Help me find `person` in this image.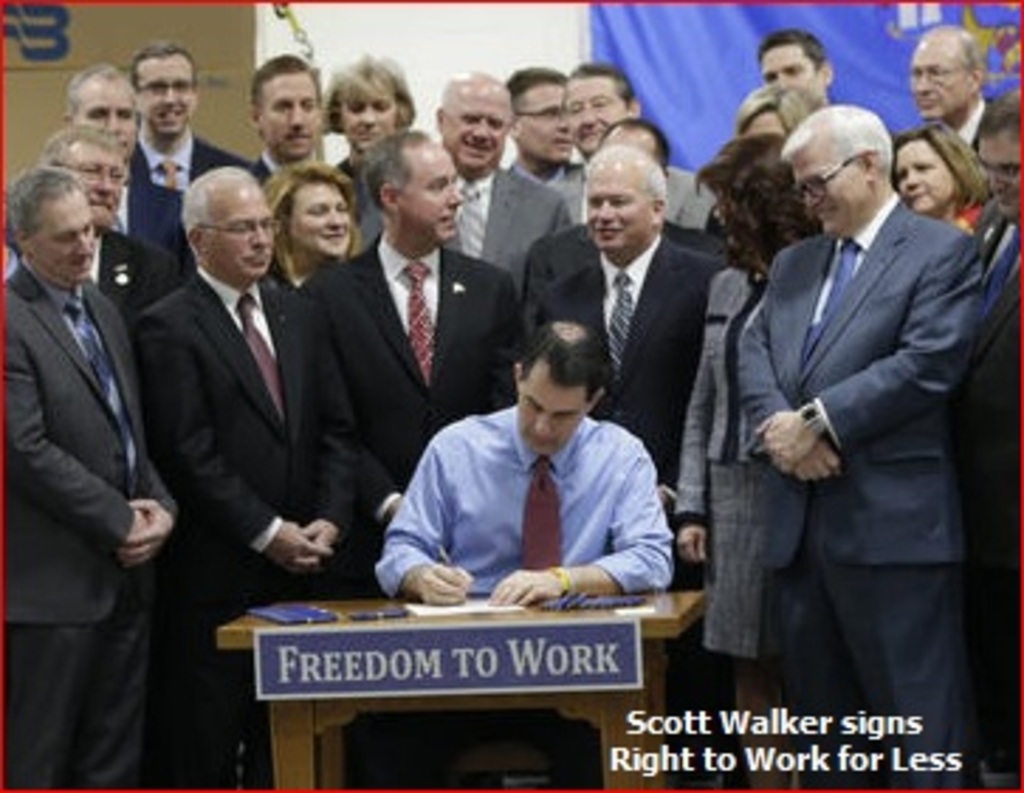
Found it: bbox=[894, 124, 1001, 231].
